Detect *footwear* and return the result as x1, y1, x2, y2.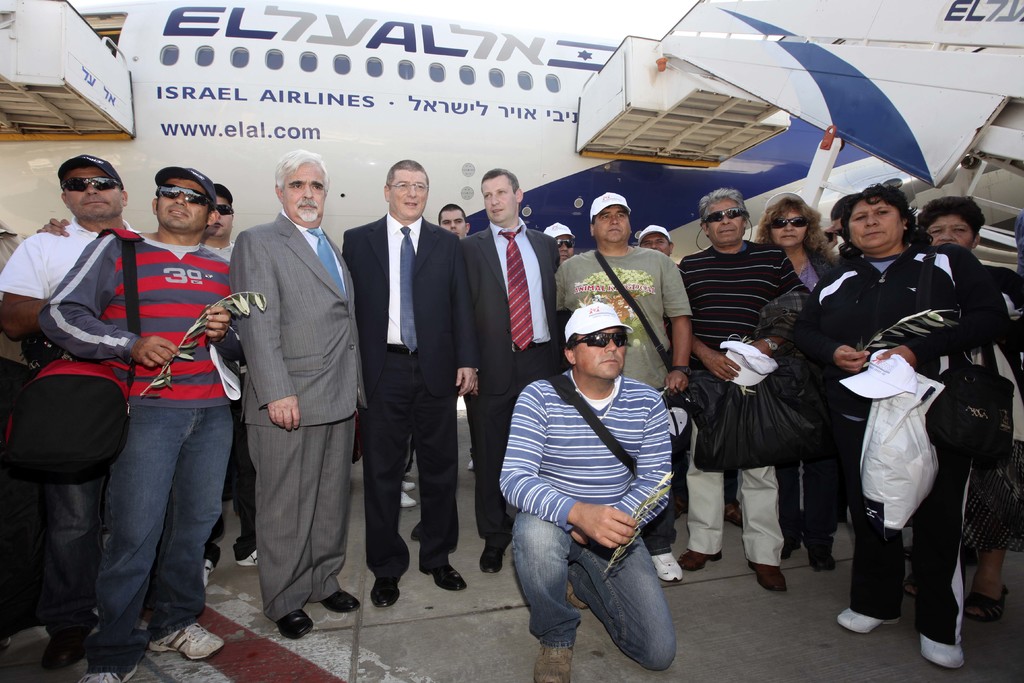
652, 547, 685, 584.
